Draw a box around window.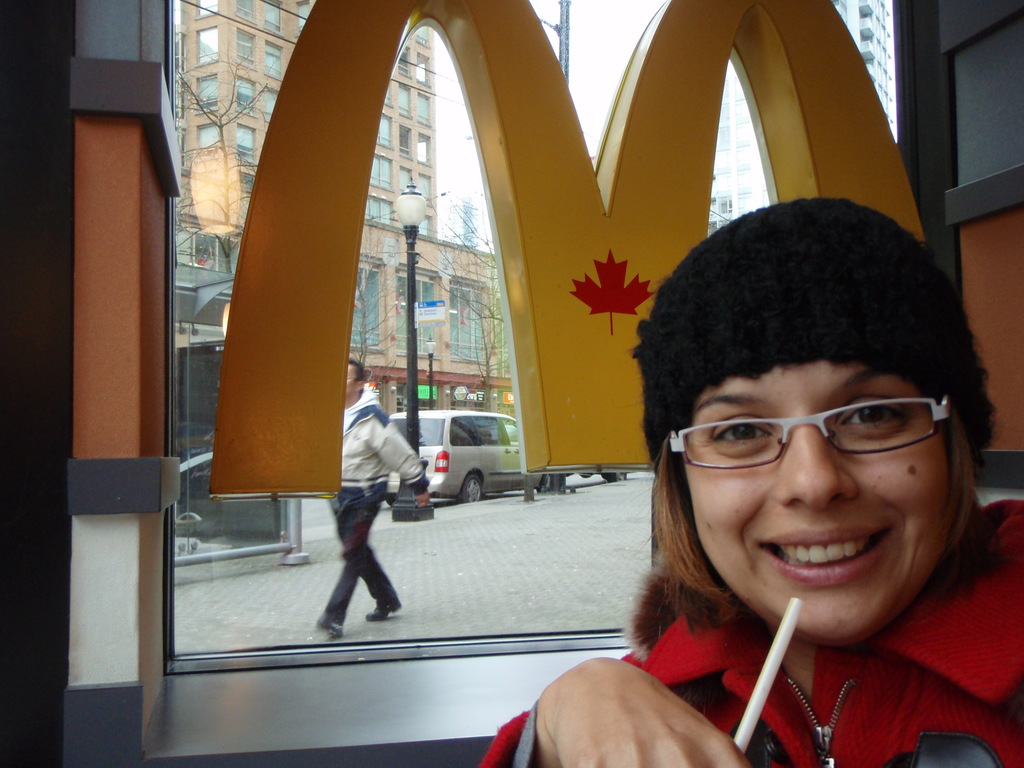
[340, 254, 385, 351].
